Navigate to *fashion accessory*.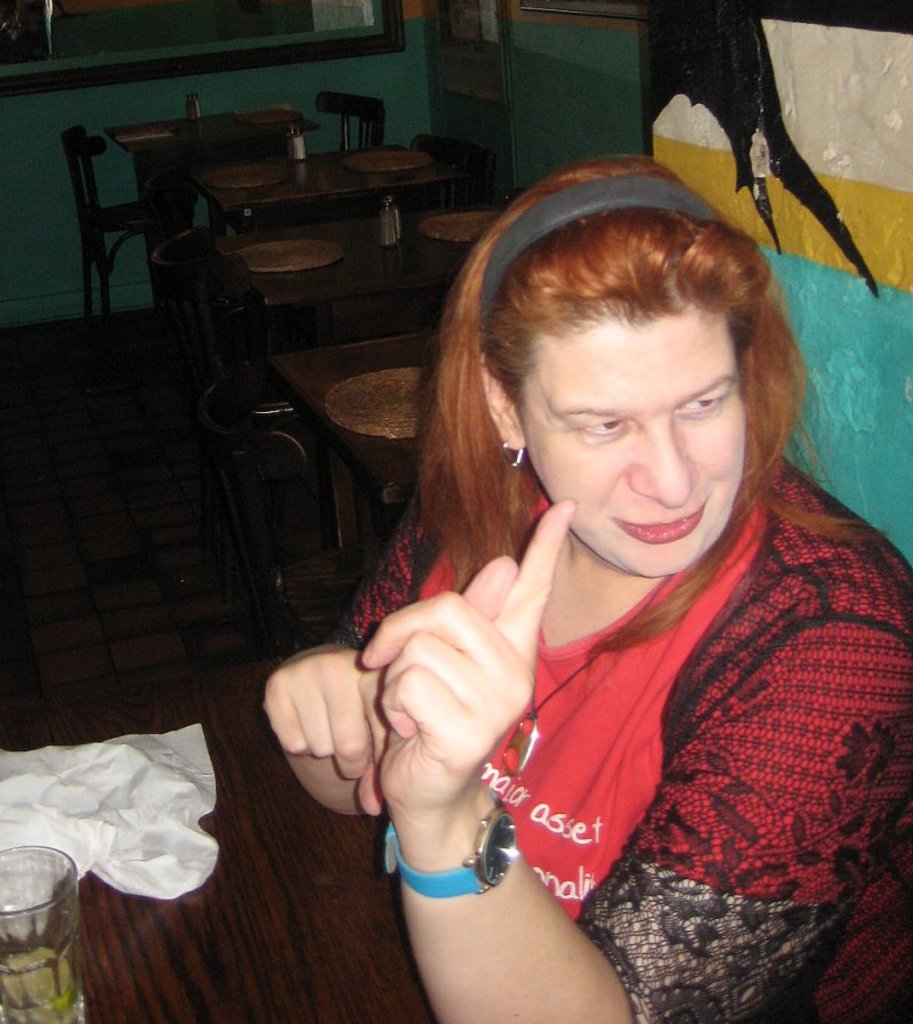
Navigation target: bbox=[379, 784, 515, 900].
